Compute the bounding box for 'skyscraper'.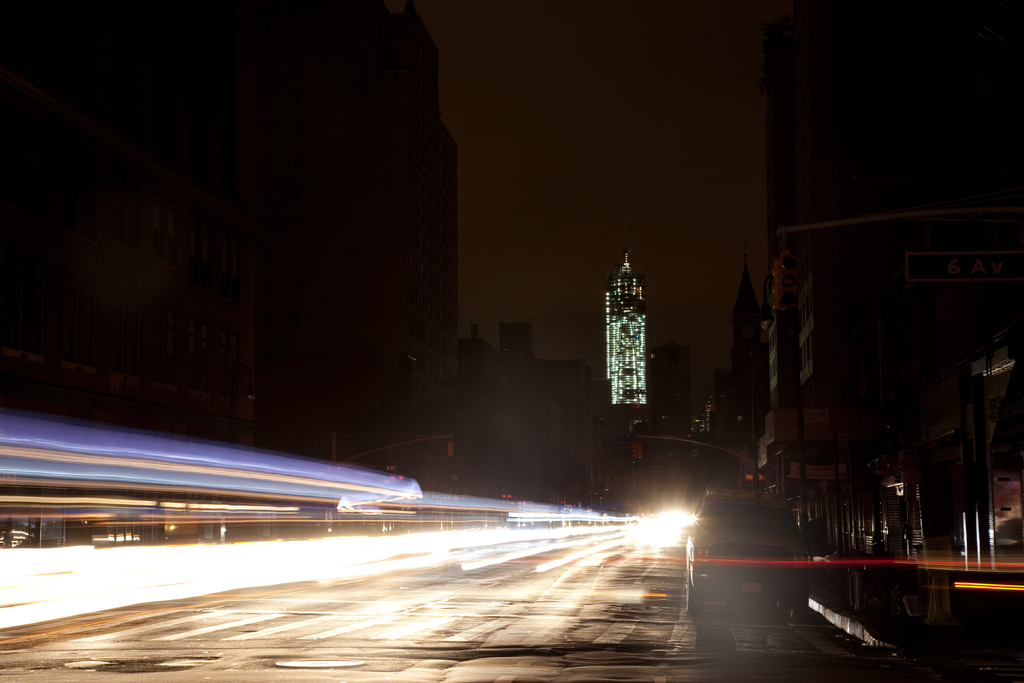
(x1=599, y1=249, x2=649, y2=405).
